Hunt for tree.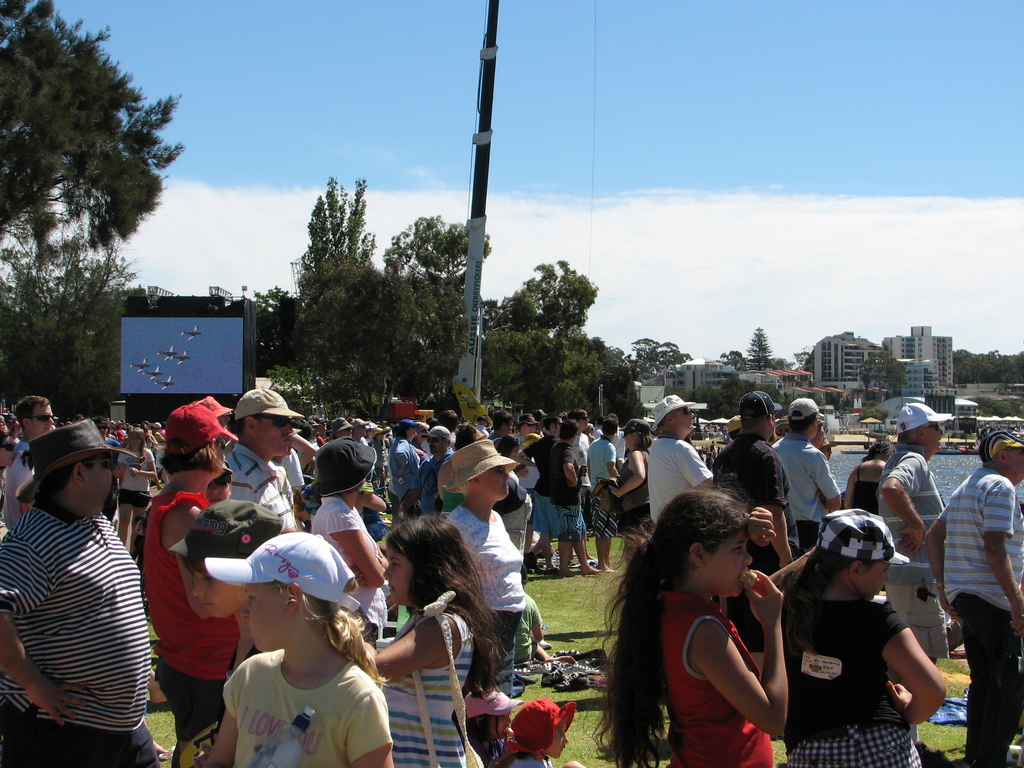
Hunted down at box(0, 0, 189, 241).
